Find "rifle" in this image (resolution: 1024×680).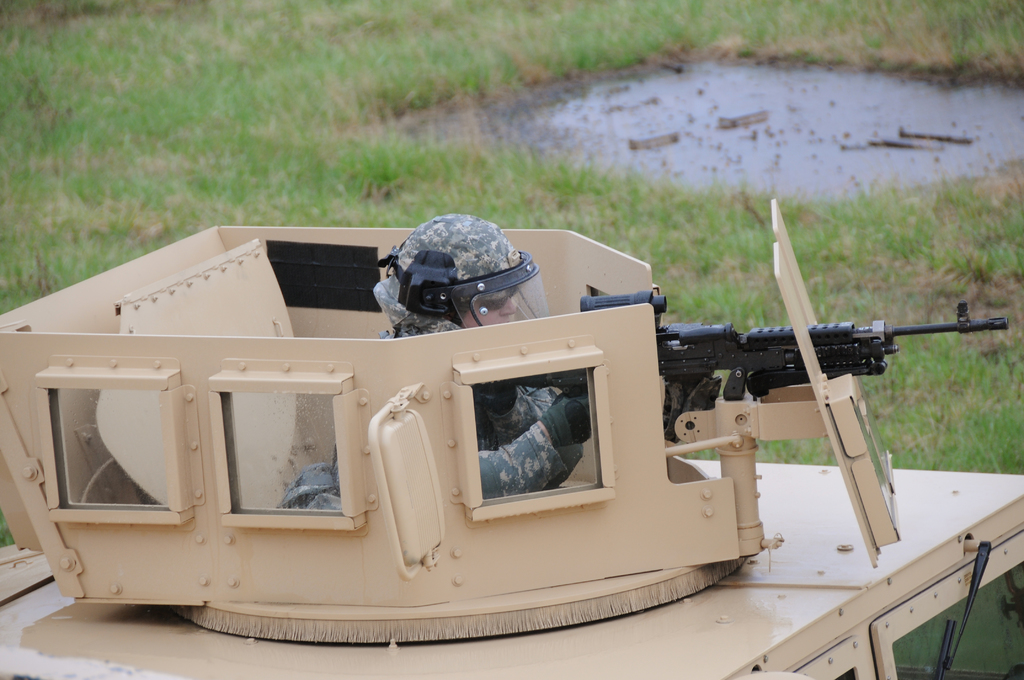
crop(530, 297, 1010, 440).
